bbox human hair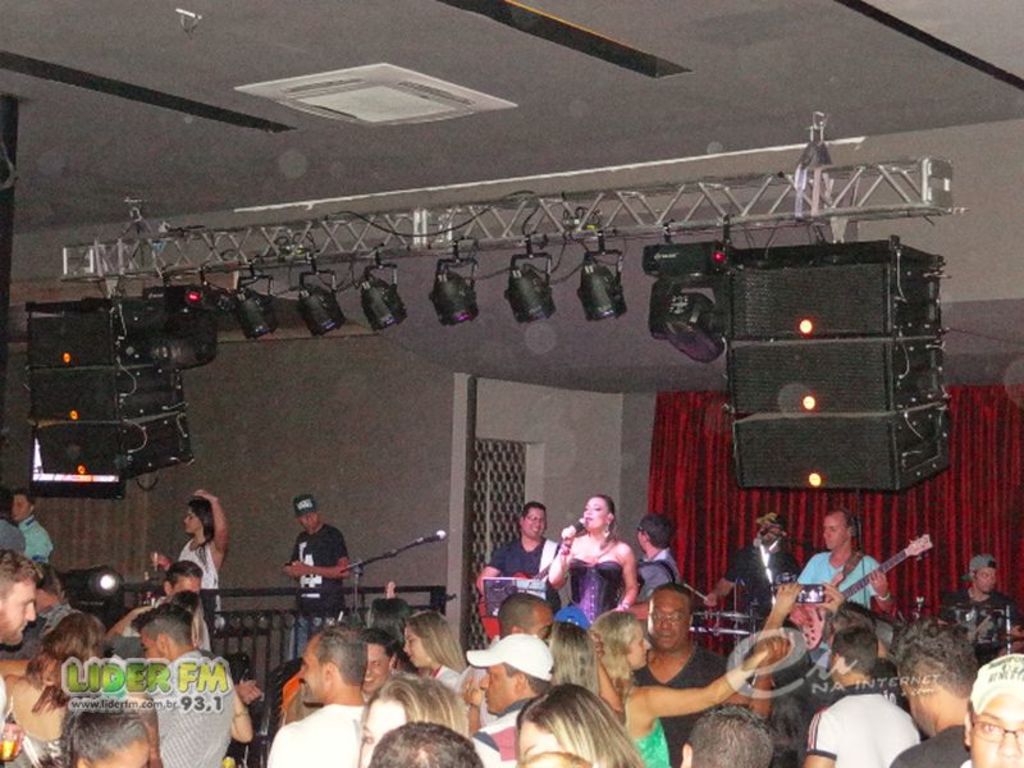
[540,620,603,698]
